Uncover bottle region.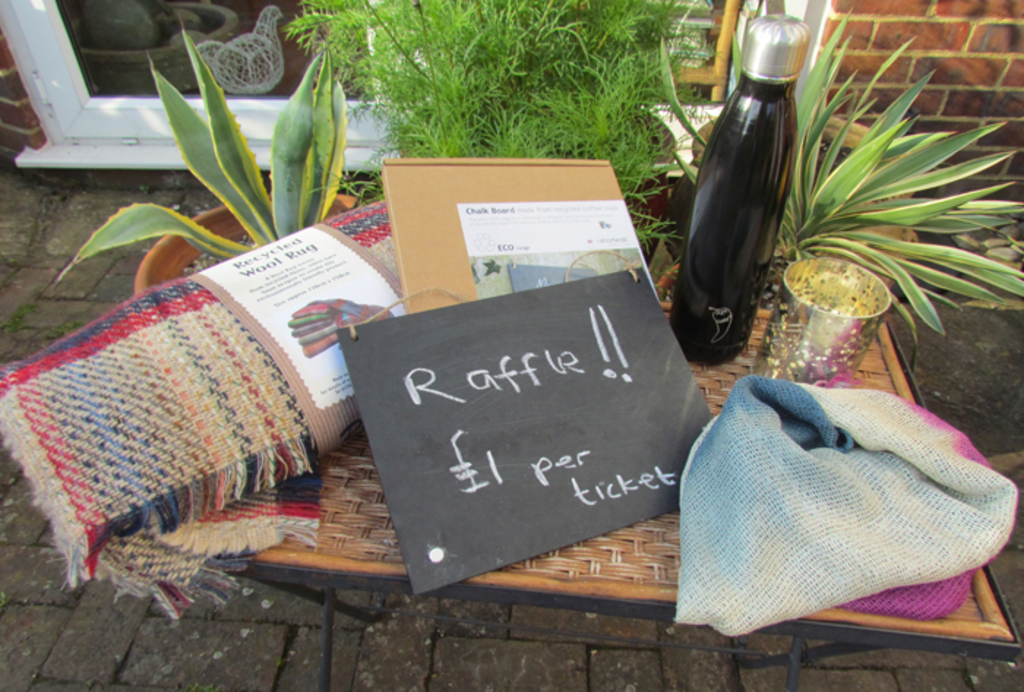
Uncovered: 676 19 824 383.
